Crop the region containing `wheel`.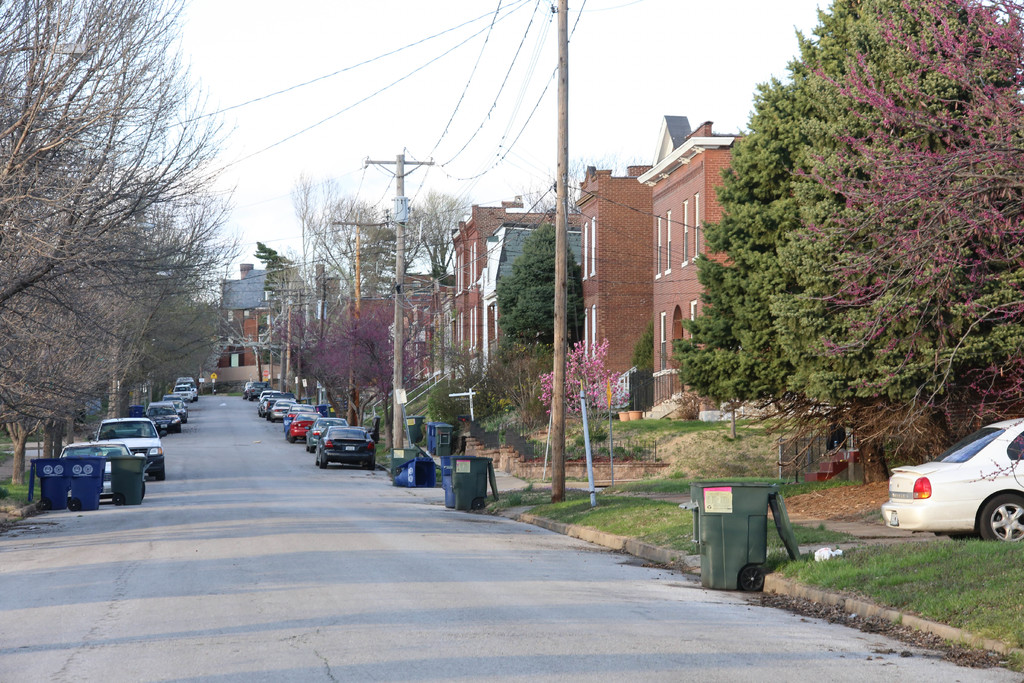
Crop region: <box>310,445,312,451</box>.
